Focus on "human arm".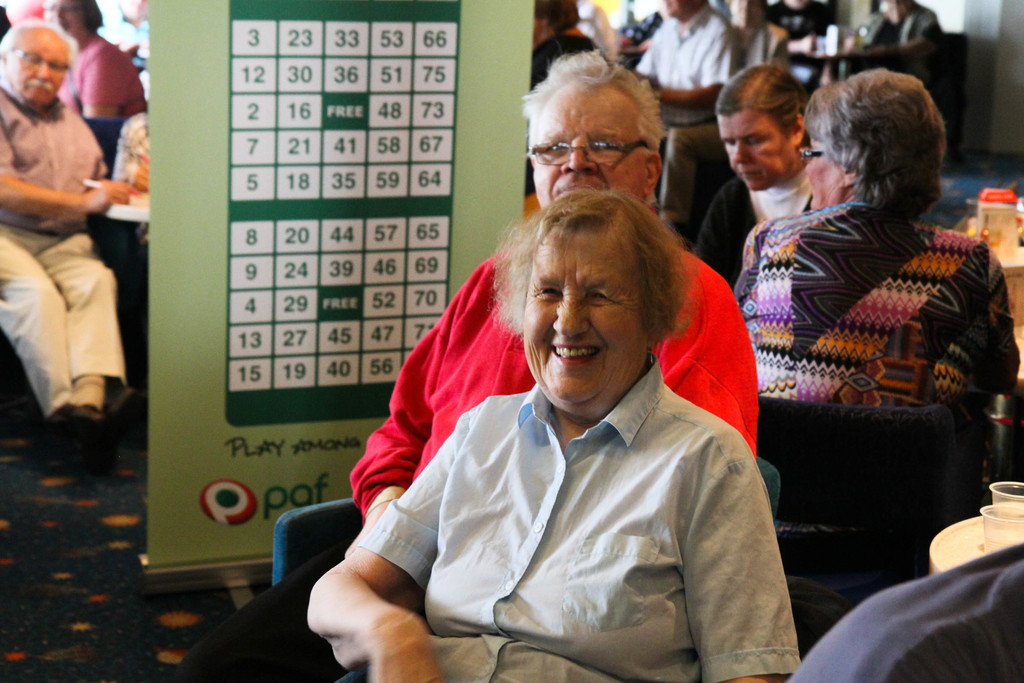
Focused at 972:248:1021:393.
